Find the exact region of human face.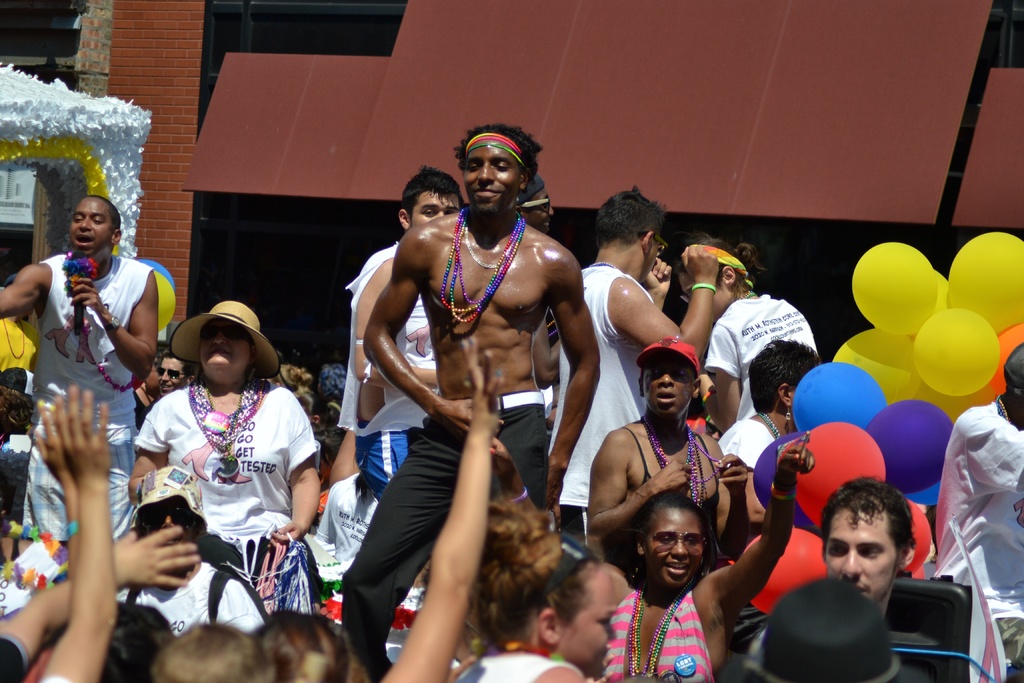
Exact region: region(521, 189, 547, 234).
